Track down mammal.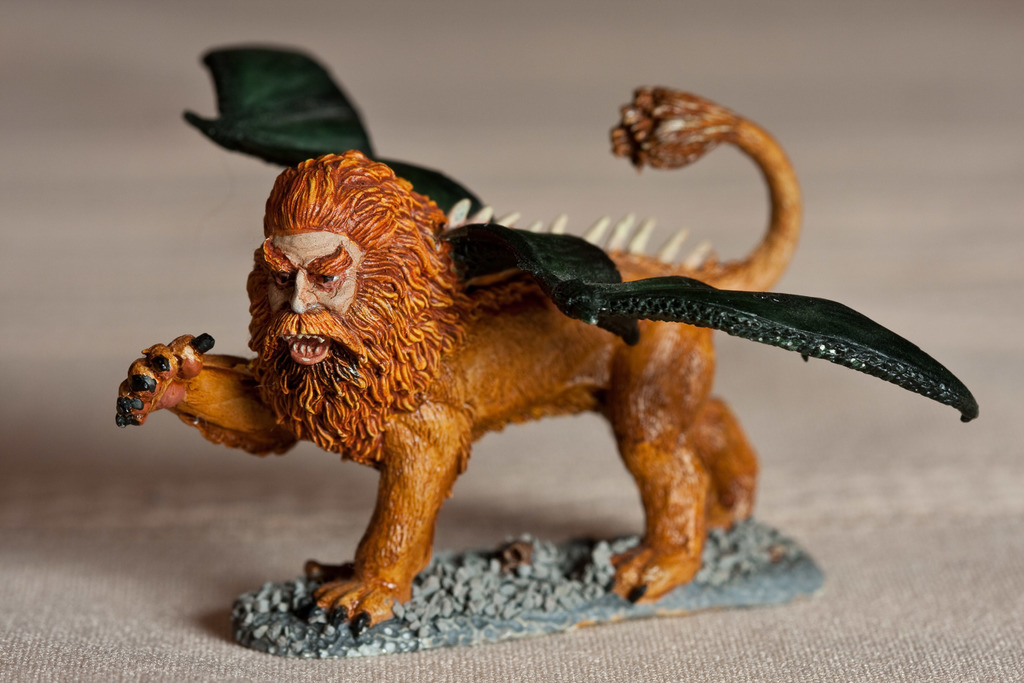
Tracked to [left=115, top=46, right=979, bottom=636].
